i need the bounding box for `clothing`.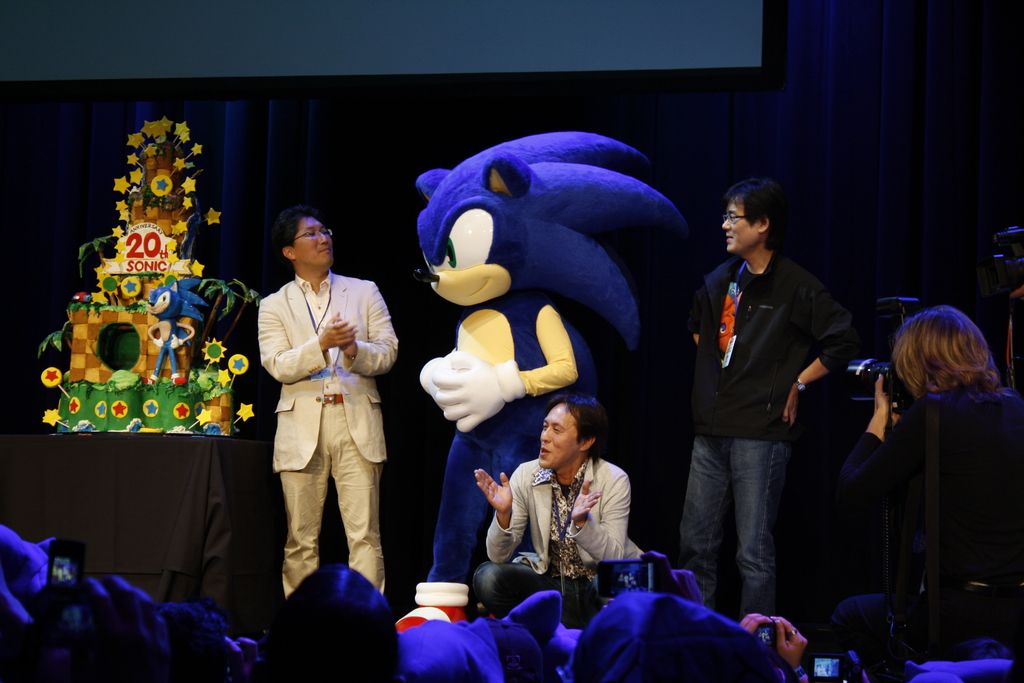
Here it is: region(836, 387, 1023, 638).
